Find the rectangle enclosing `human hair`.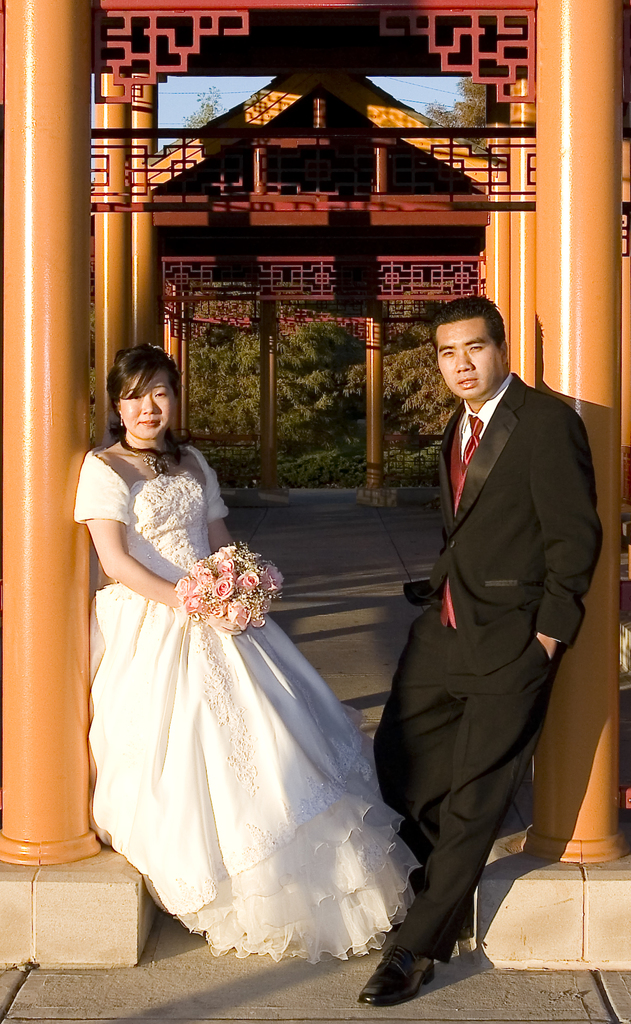
113,339,188,436.
